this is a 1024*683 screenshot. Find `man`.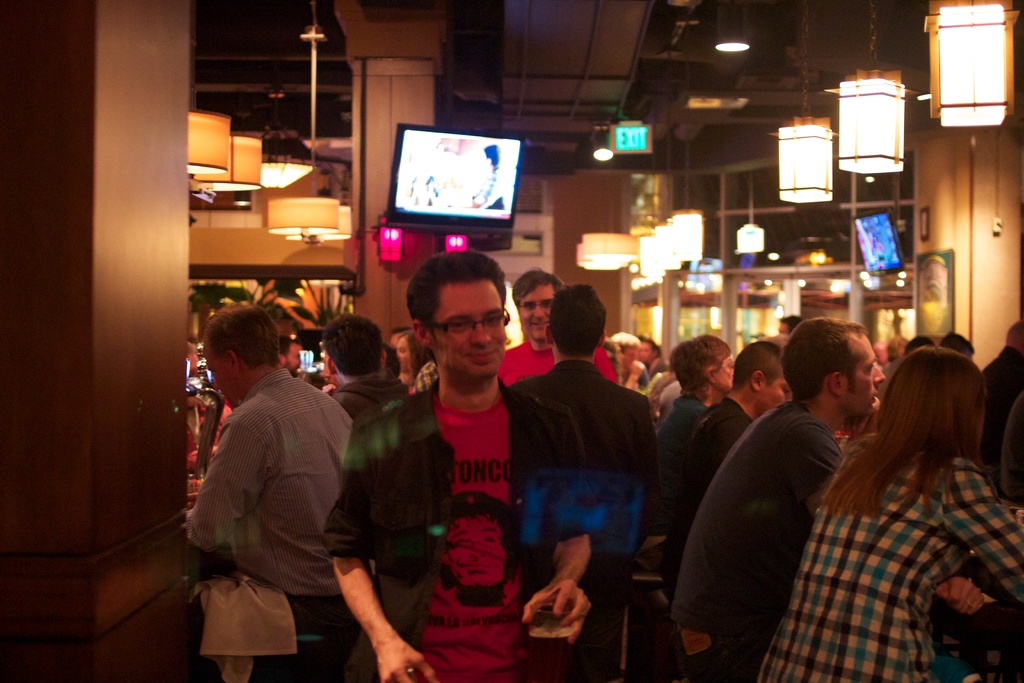
Bounding box: (x1=666, y1=318, x2=883, y2=682).
